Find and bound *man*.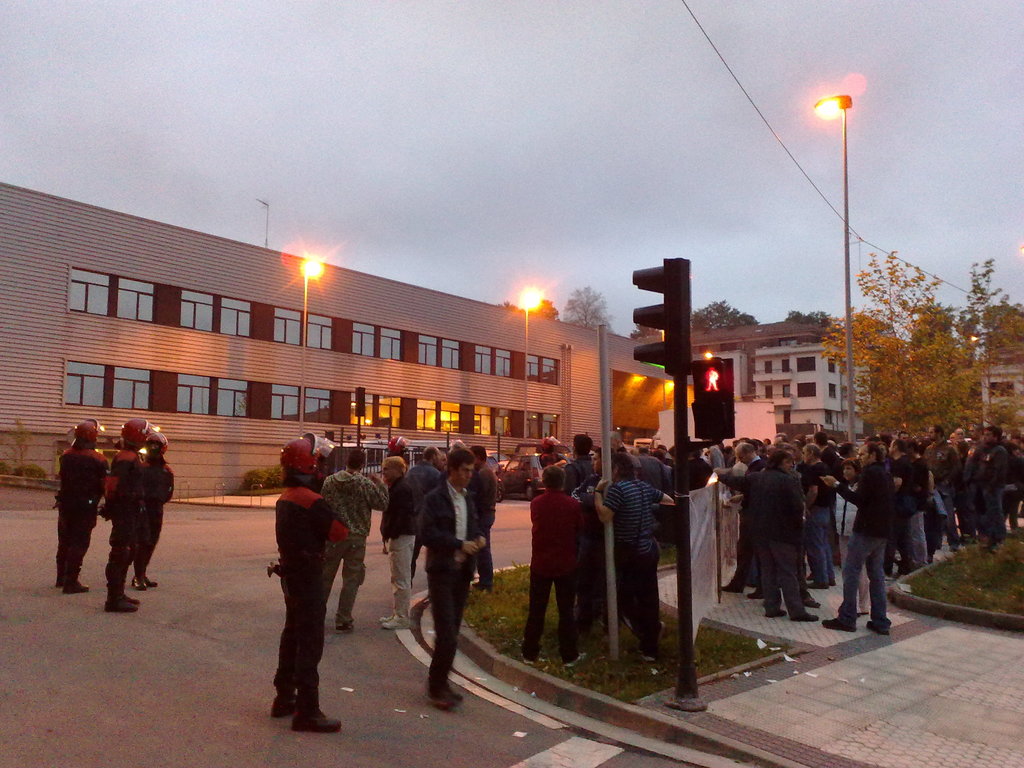
Bound: <box>595,445,616,481</box>.
